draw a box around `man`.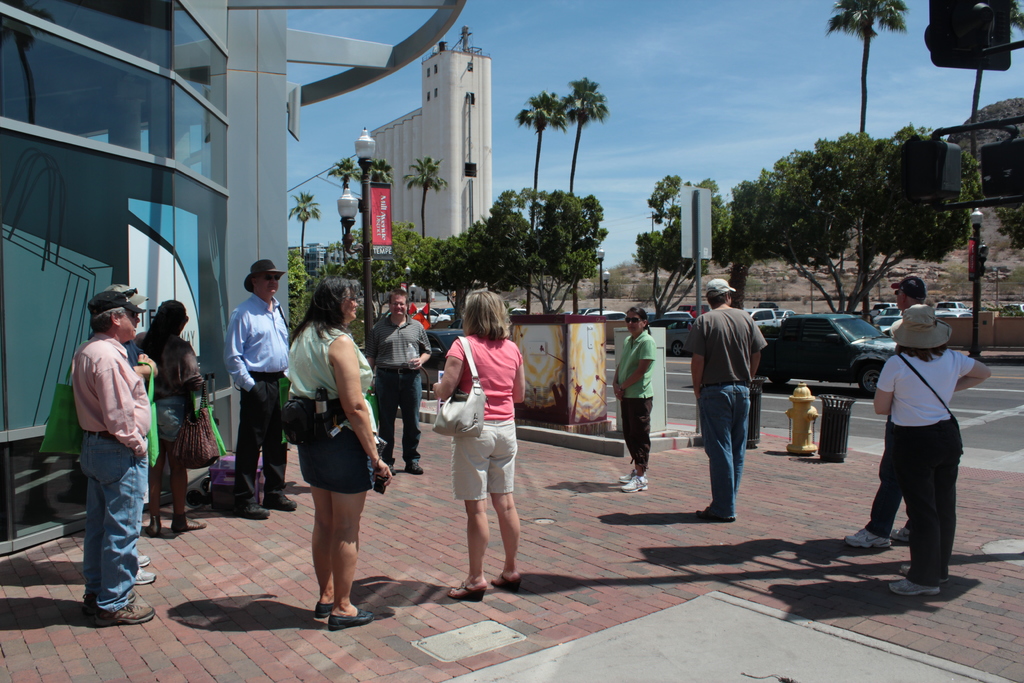
<box>687,276,766,522</box>.
